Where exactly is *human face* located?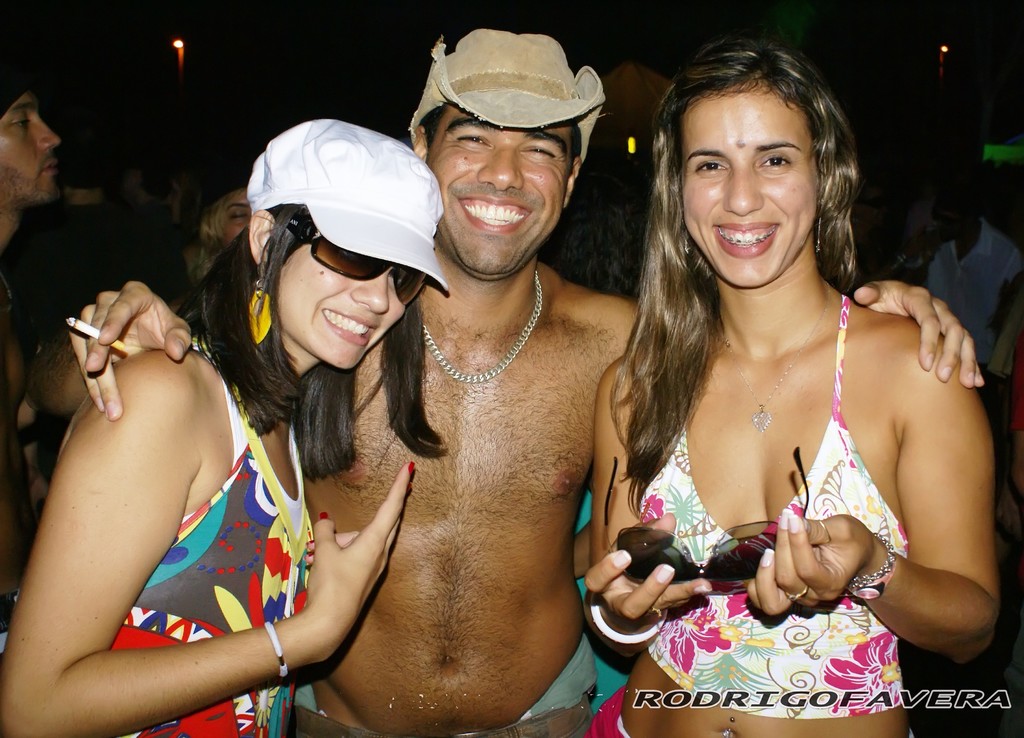
Its bounding box is locate(428, 101, 570, 278).
